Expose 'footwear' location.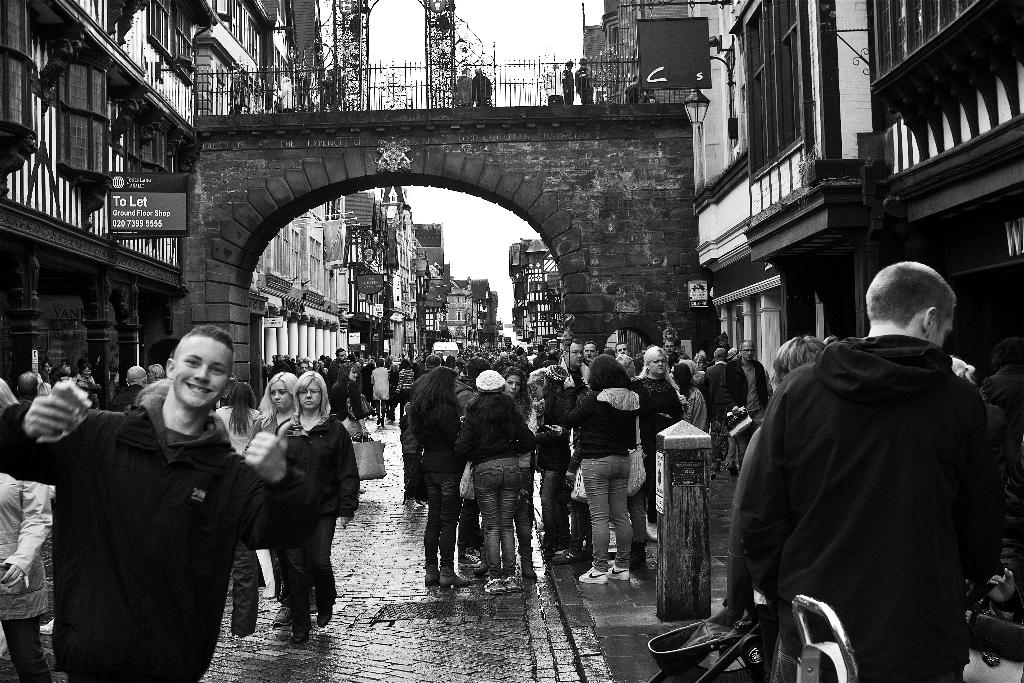
Exposed at left=316, top=586, right=335, bottom=625.
